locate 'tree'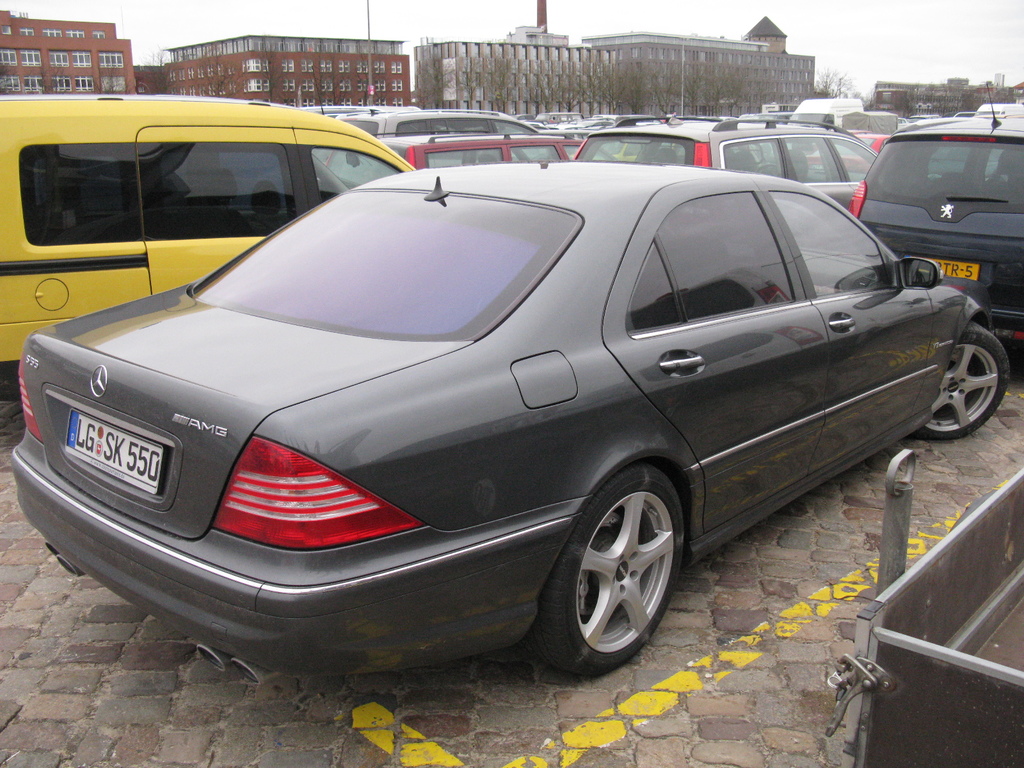
(856,89,876,110)
